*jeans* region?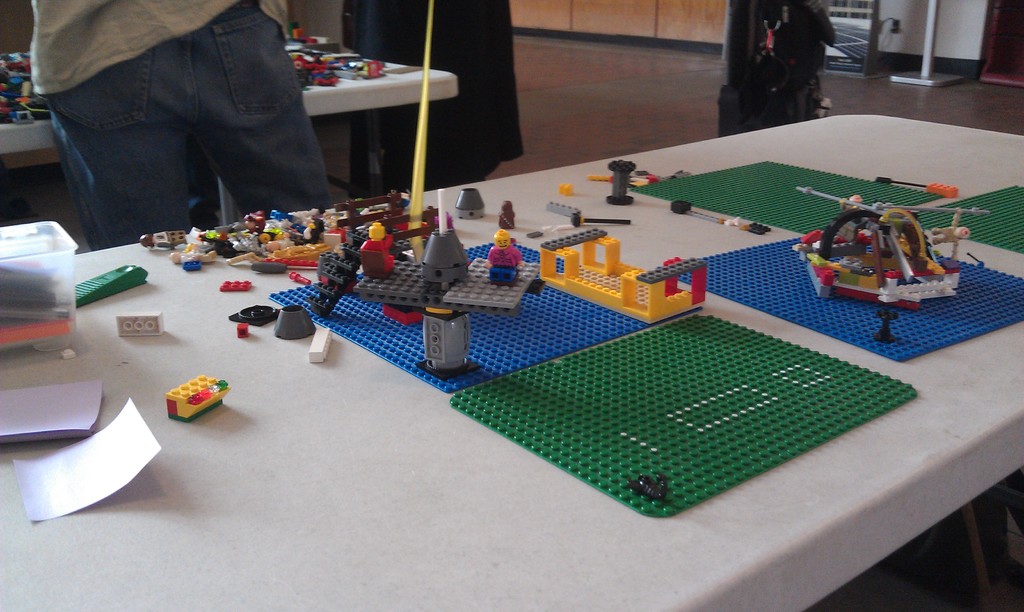
pyautogui.locateOnScreen(49, 8, 344, 231)
